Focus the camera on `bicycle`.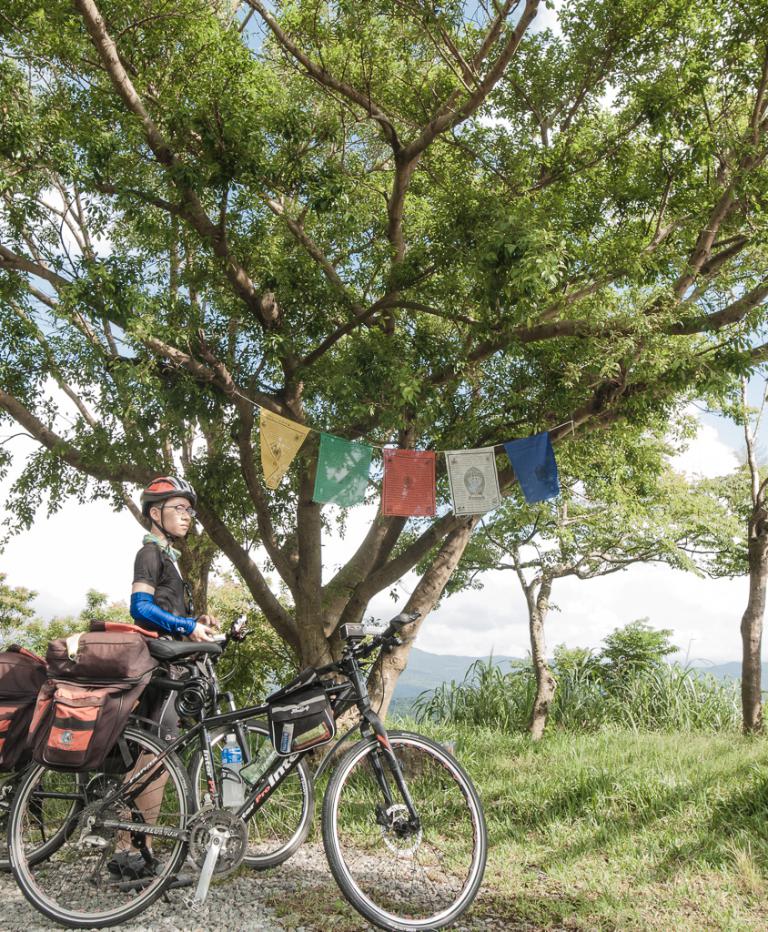
Focus region: bbox=(2, 613, 483, 931).
